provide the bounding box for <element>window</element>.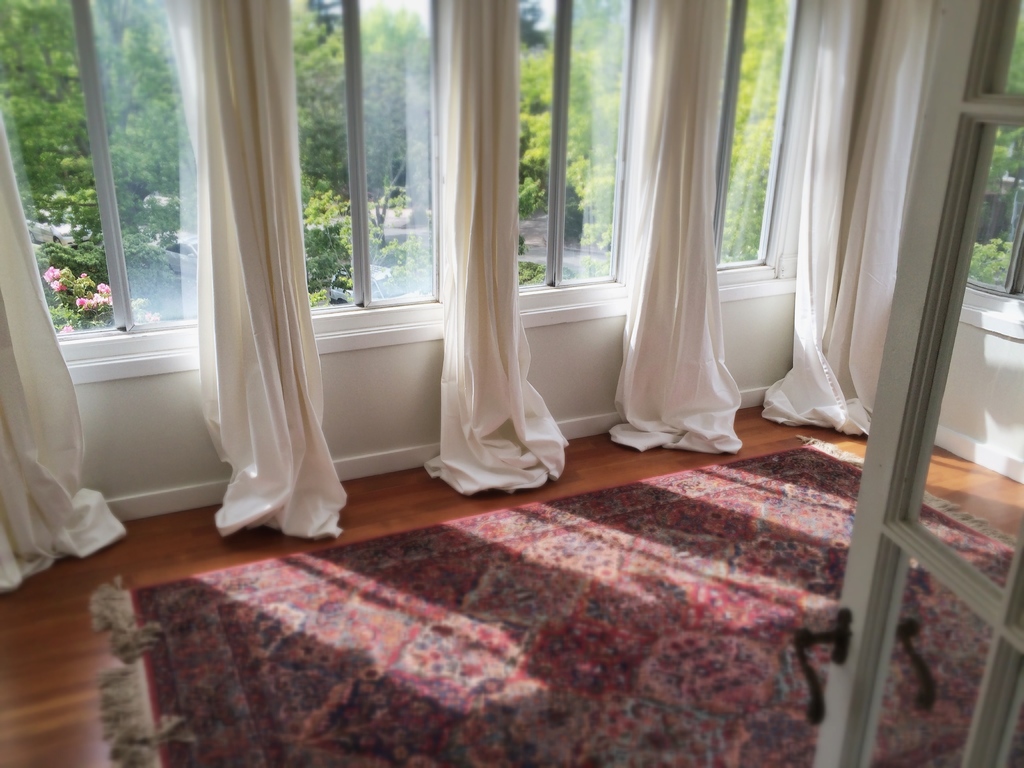
l=963, t=0, r=1023, b=299.
